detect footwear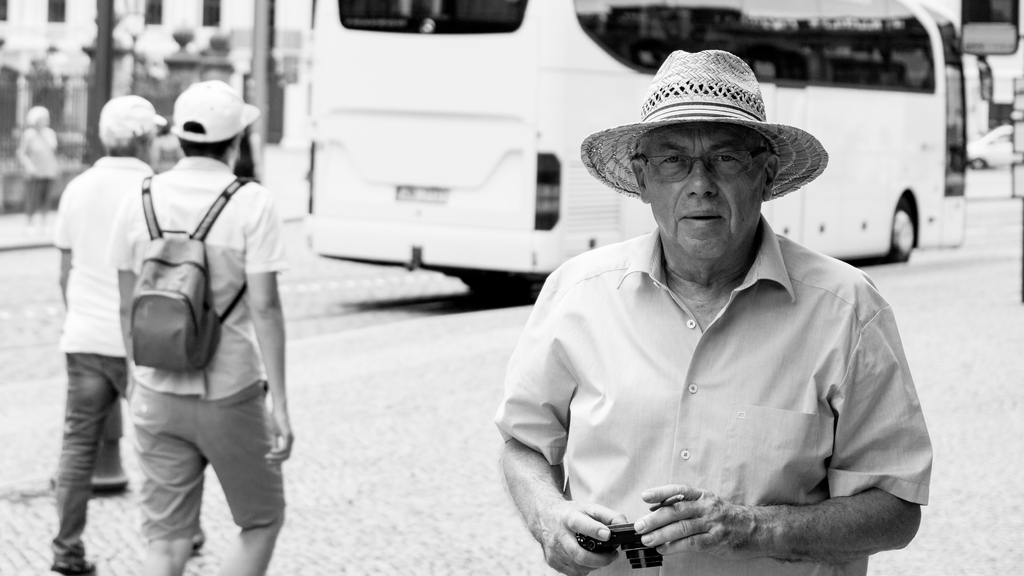
x1=84 y1=474 x2=130 y2=492
